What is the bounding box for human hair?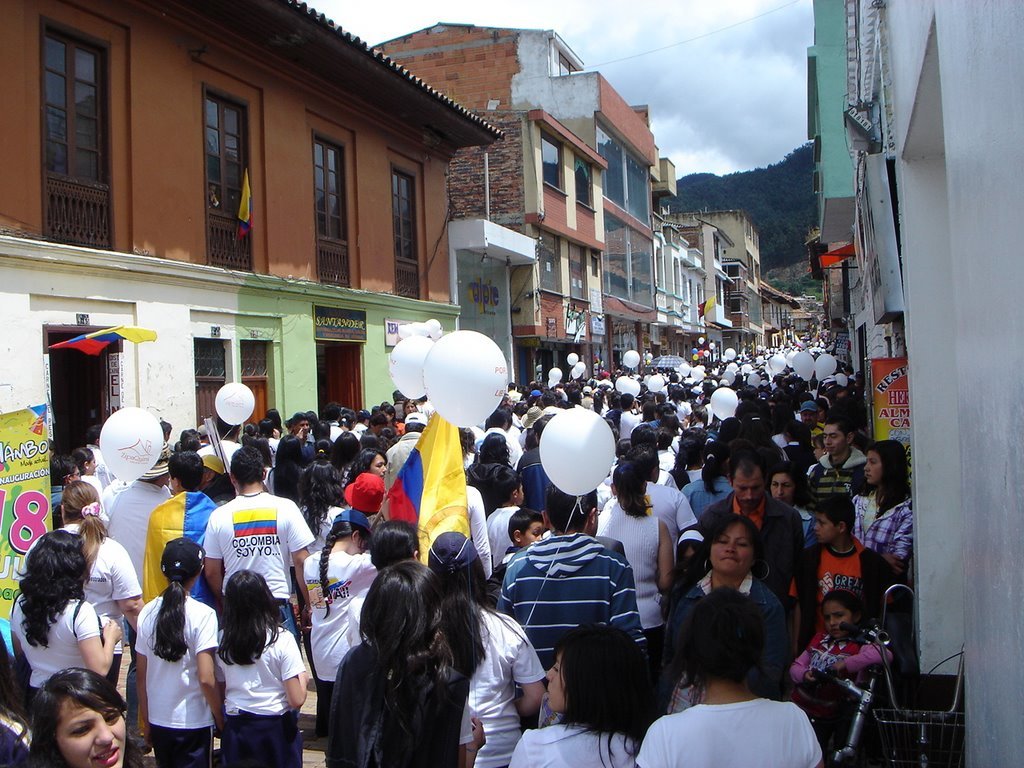
pyautogui.locateOnScreen(19, 528, 90, 646).
